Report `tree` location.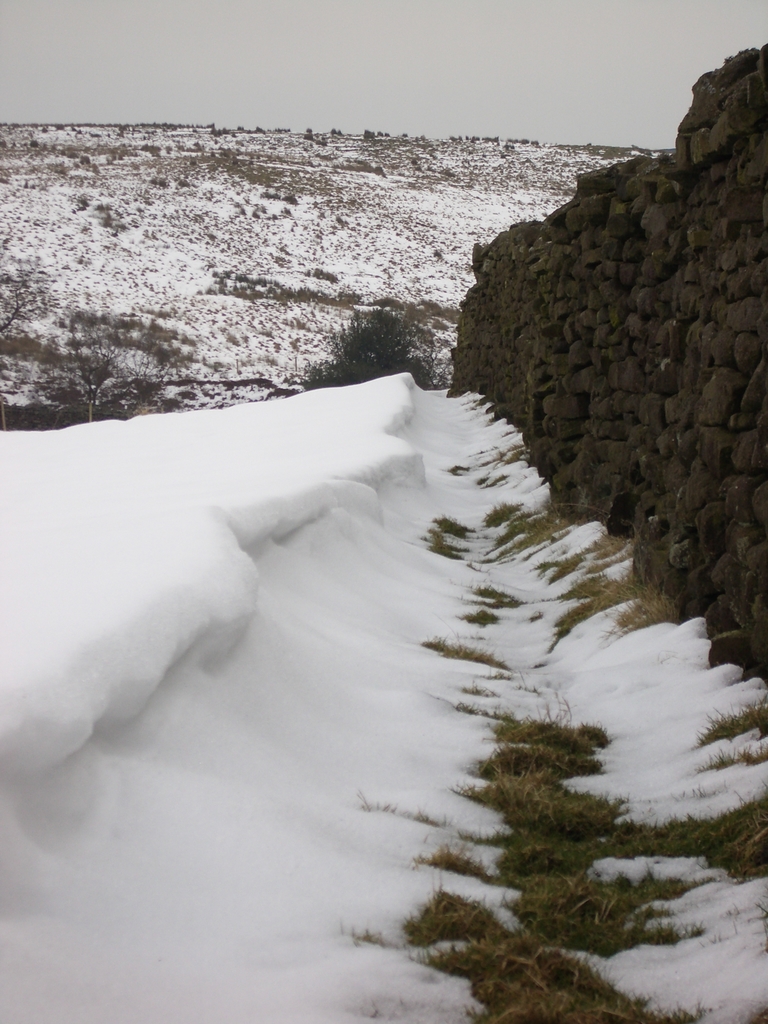
Report: detection(297, 310, 440, 387).
